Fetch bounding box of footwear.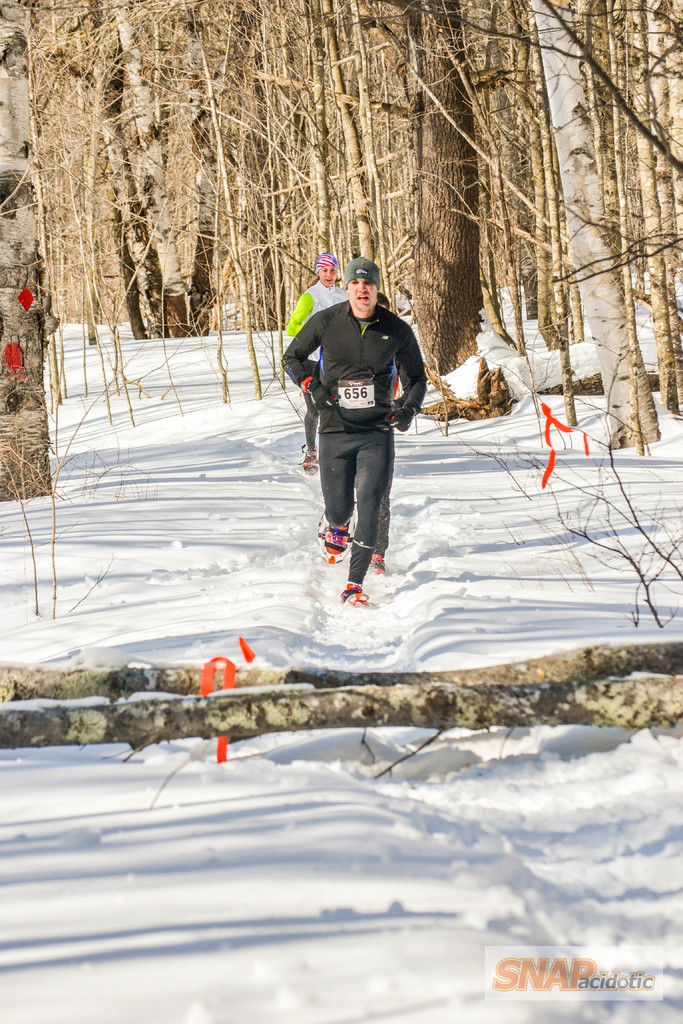
Bbox: 317, 512, 352, 556.
